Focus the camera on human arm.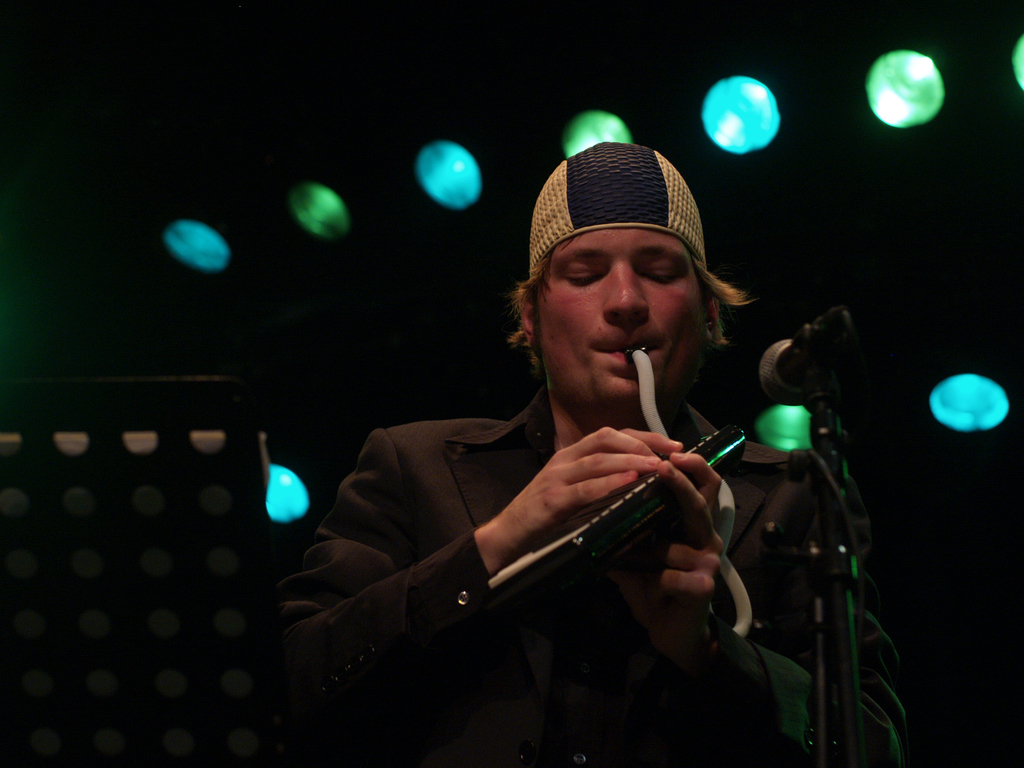
Focus region: left=632, top=450, right=902, bottom=767.
